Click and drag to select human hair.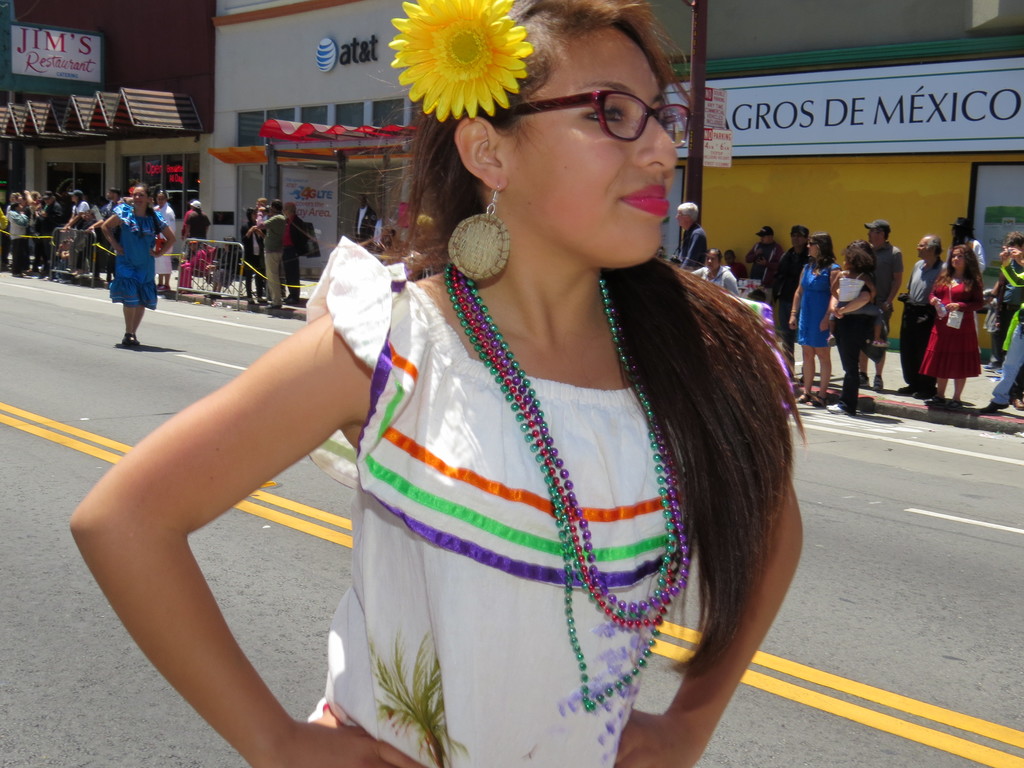
Selection: (x1=813, y1=233, x2=837, y2=266).
